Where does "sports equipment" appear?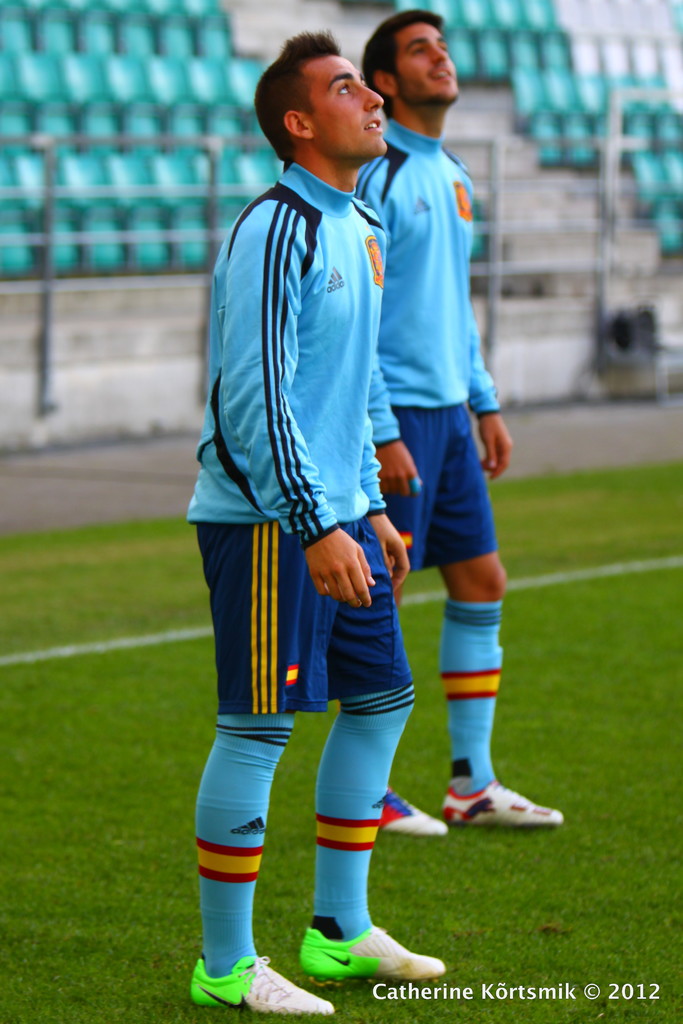
Appears at detection(190, 944, 337, 1014).
